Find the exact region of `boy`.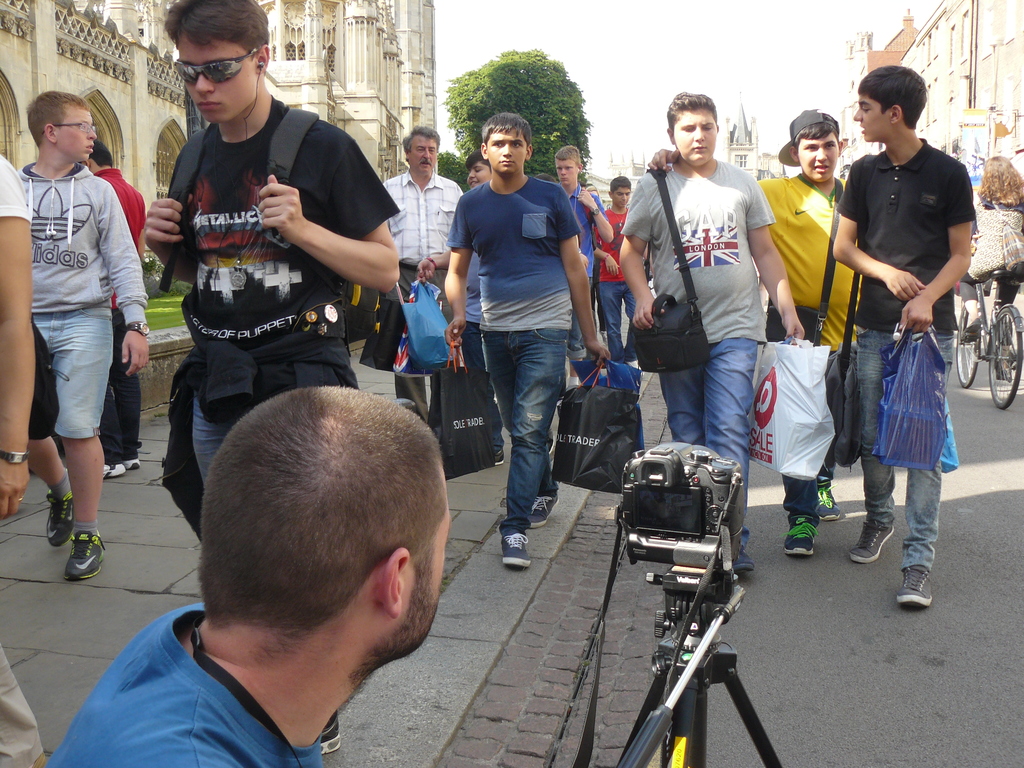
Exact region: 141, 0, 401, 759.
